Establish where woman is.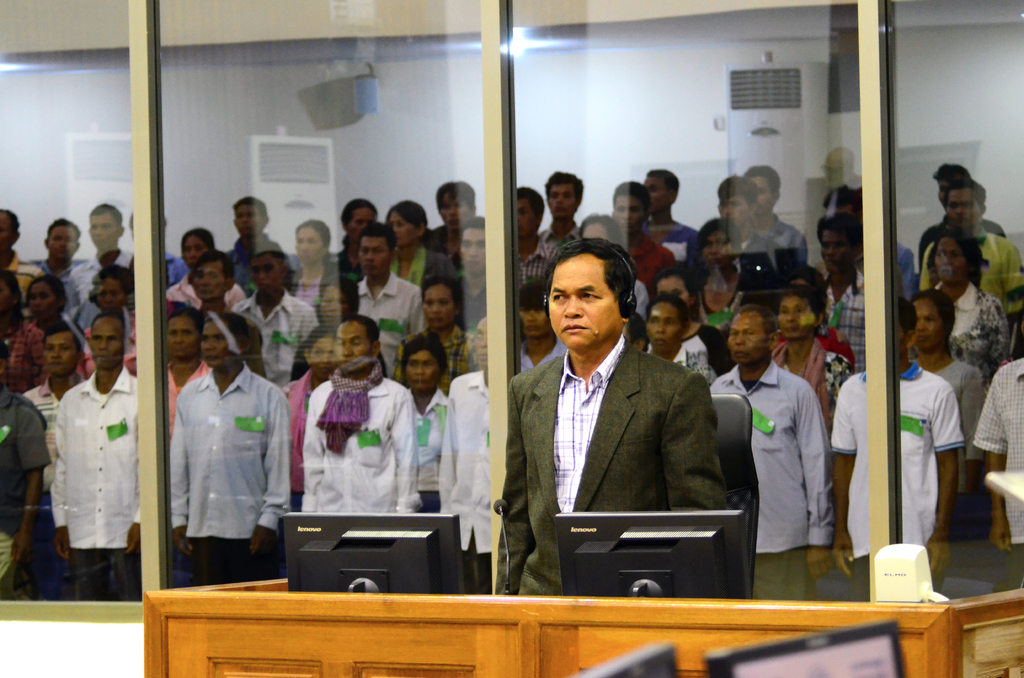
Established at box=[692, 216, 753, 336].
